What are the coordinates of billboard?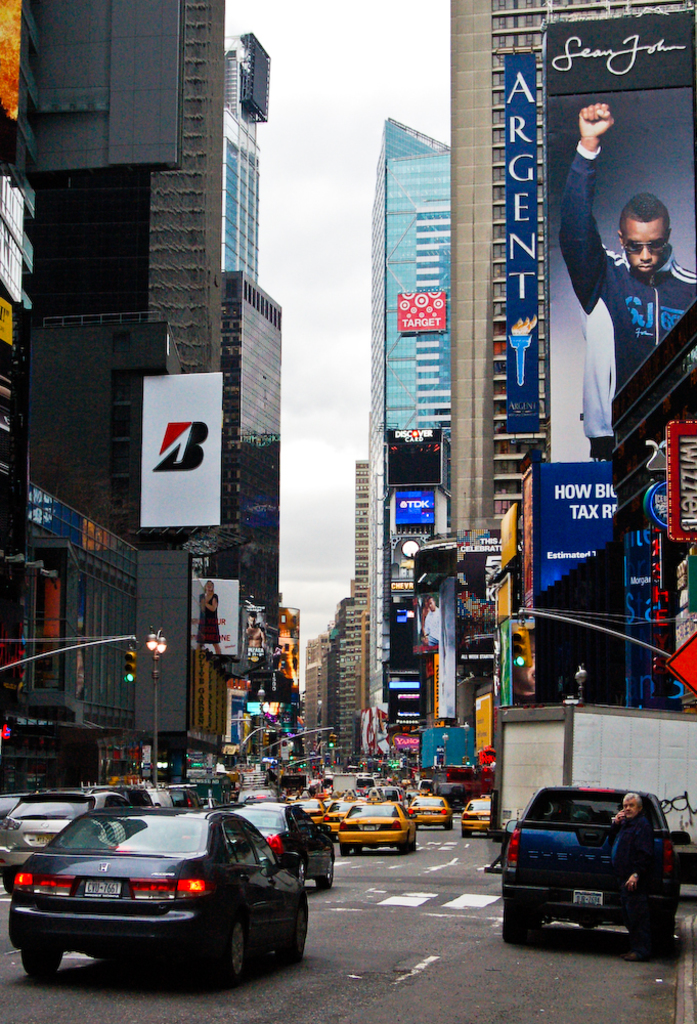
bbox(447, 550, 506, 690).
